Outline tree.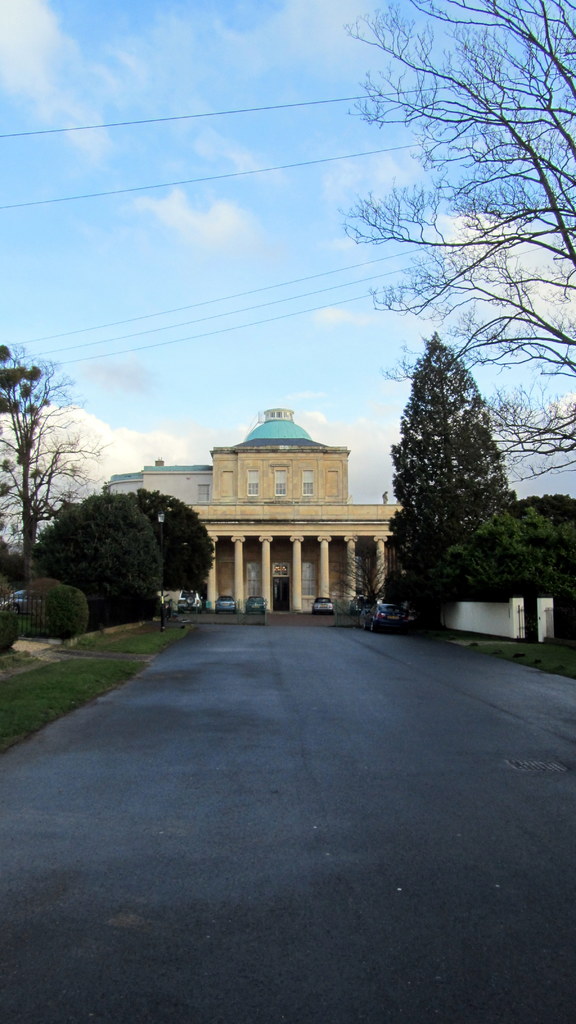
Outline: bbox=(333, 0, 575, 483).
